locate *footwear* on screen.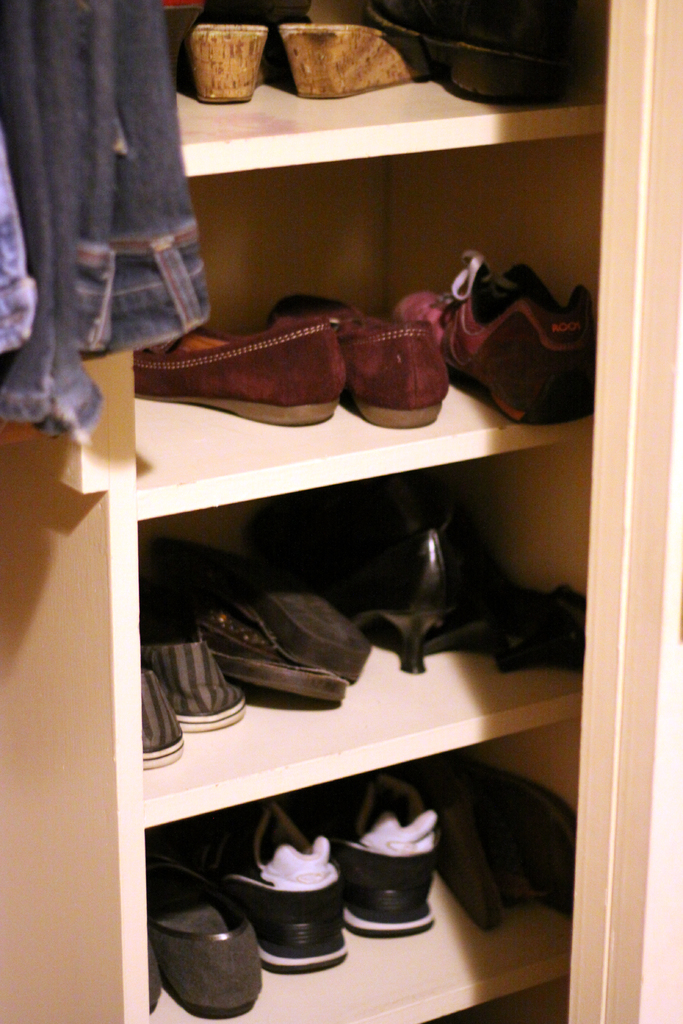
On screen at pyautogui.locateOnScreen(397, 248, 598, 419).
